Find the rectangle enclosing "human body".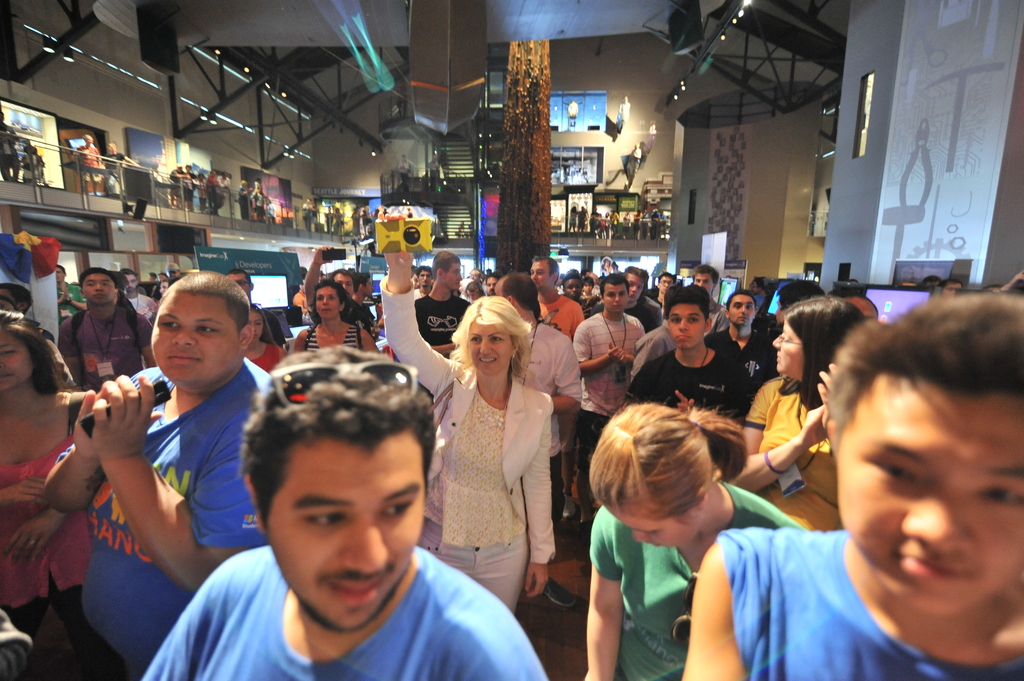
box=[748, 308, 838, 547].
